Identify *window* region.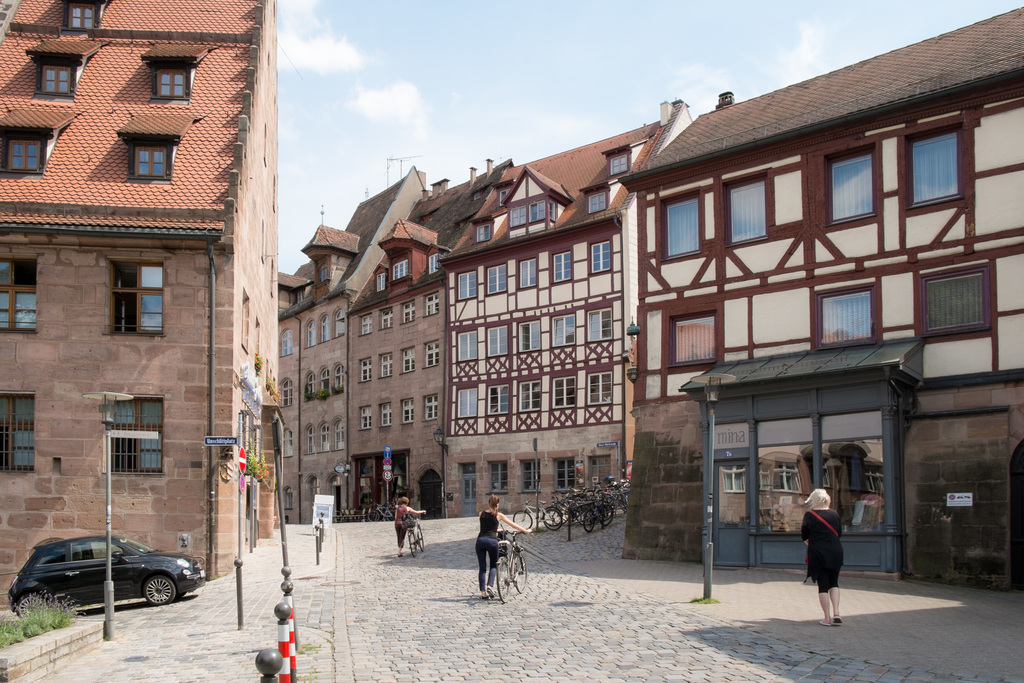
Region: [557, 460, 572, 491].
